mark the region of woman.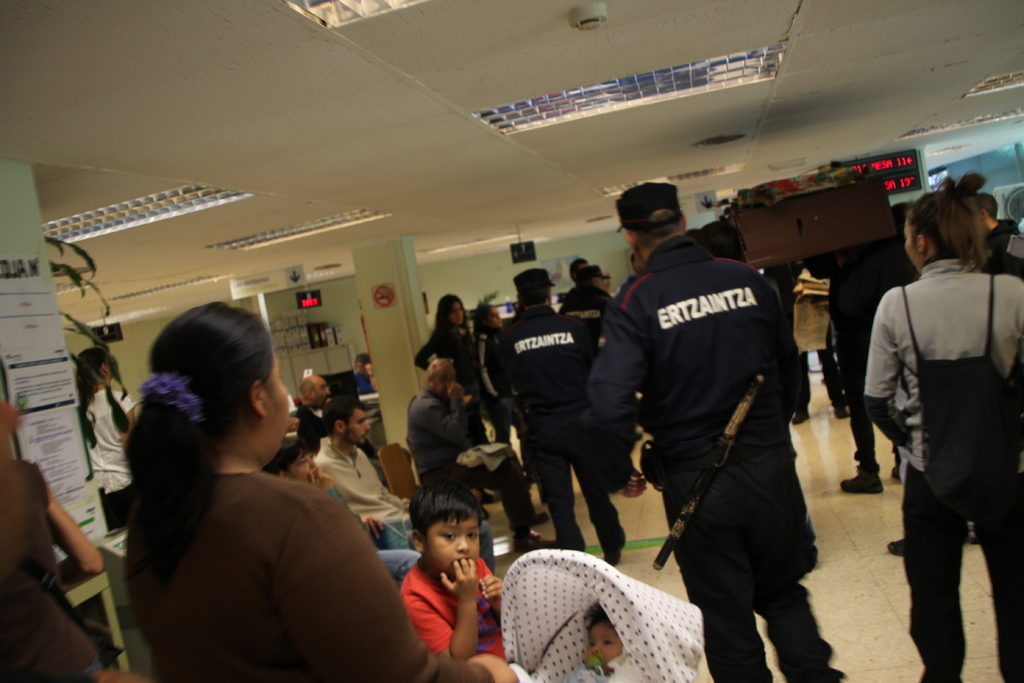
Region: bbox=(407, 296, 509, 472).
